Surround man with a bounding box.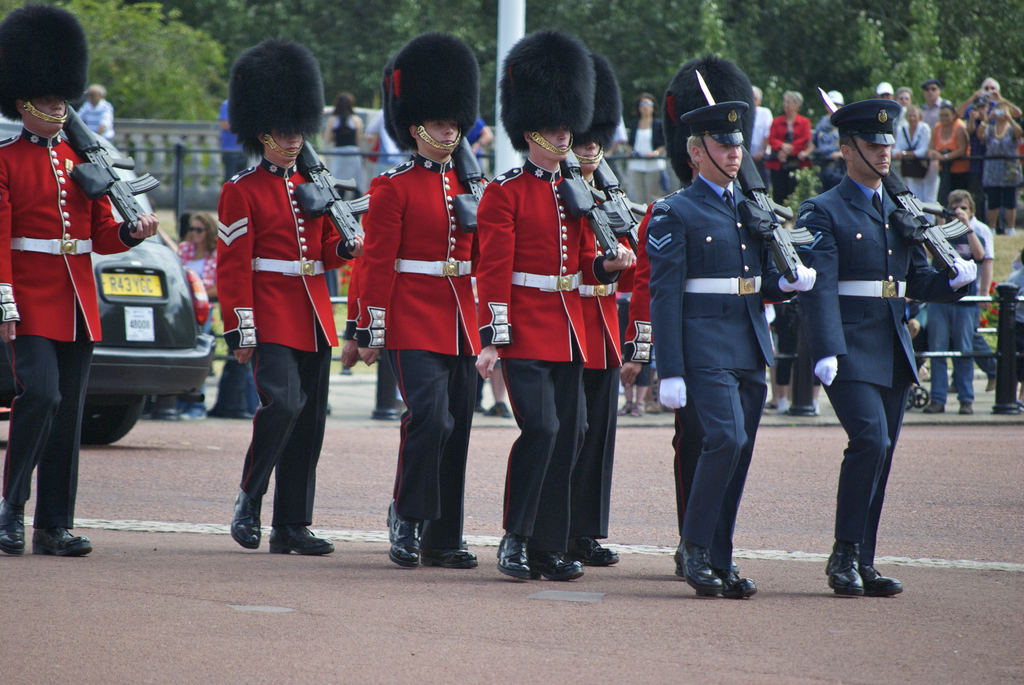
x1=570, y1=54, x2=644, y2=572.
